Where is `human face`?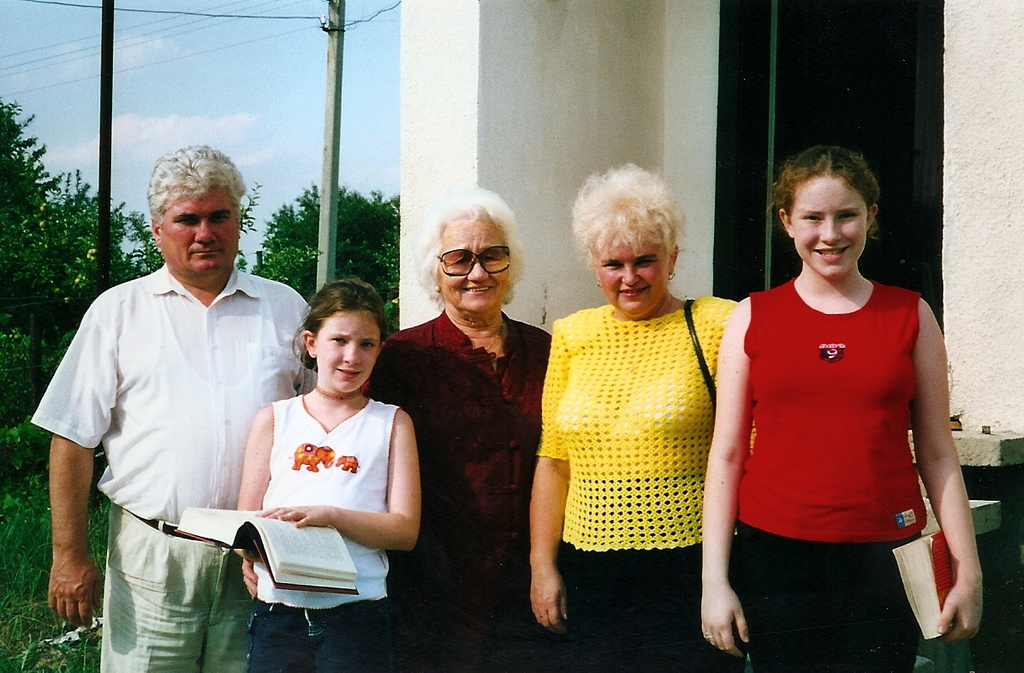
locate(161, 191, 240, 273).
